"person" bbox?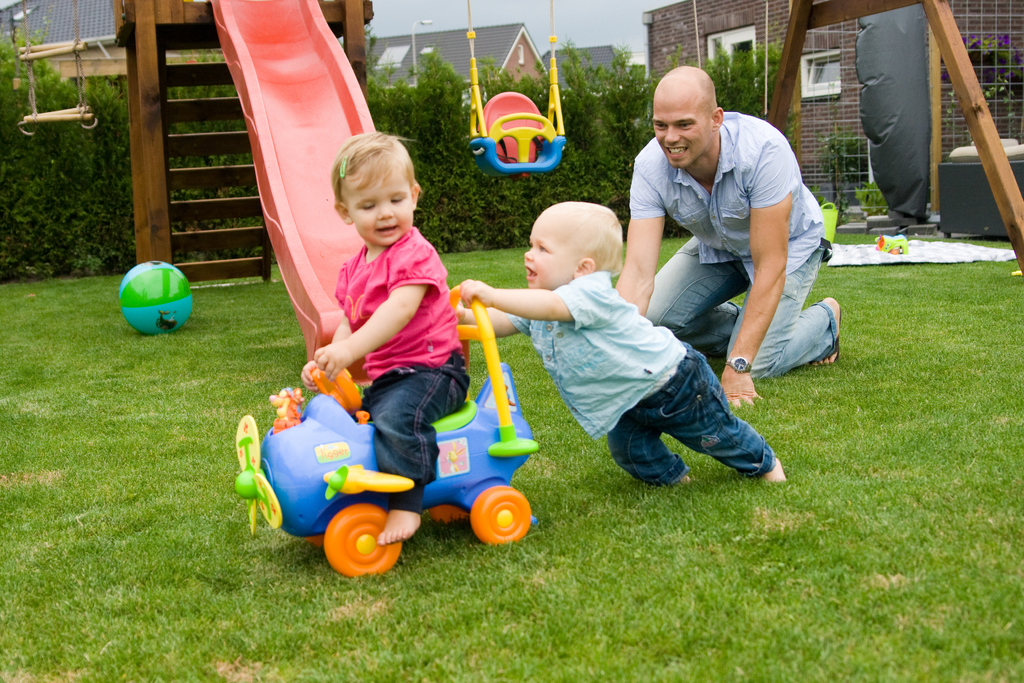
[459,201,787,482]
